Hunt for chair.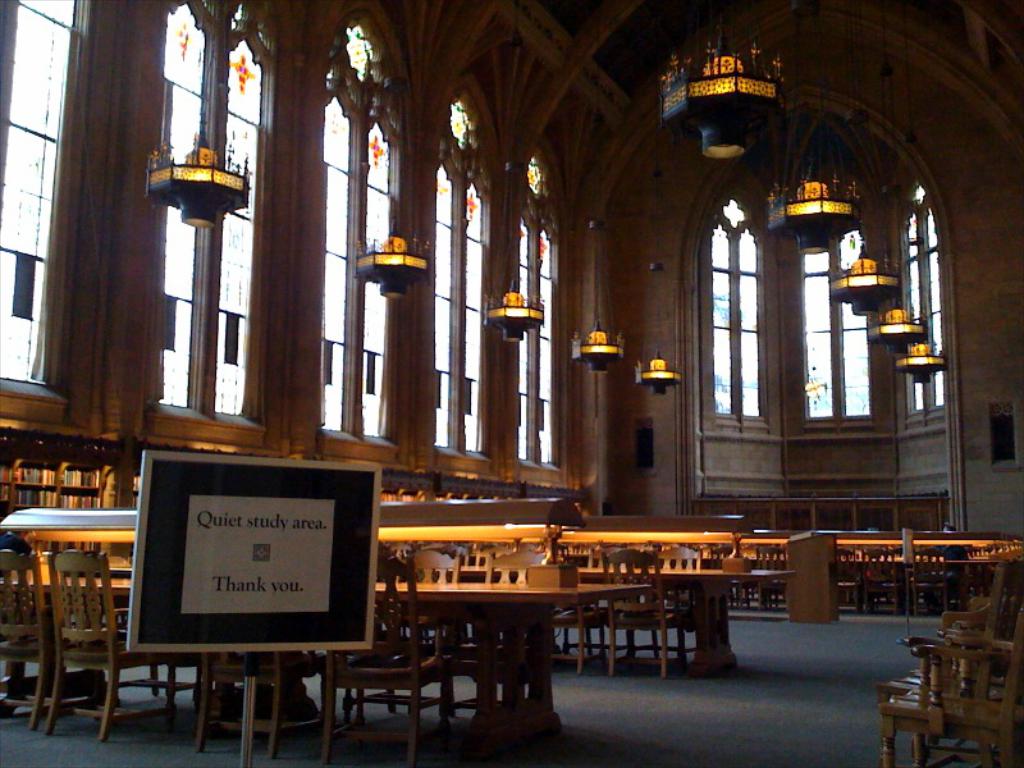
Hunted down at select_region(42, 556, 180, 726).
